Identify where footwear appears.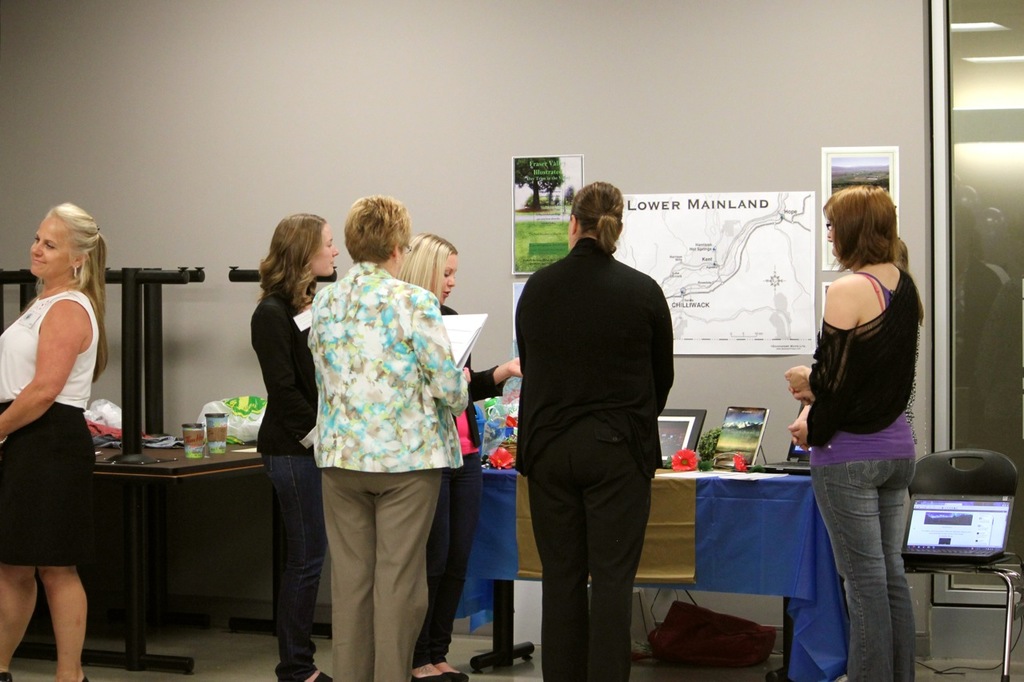
Appears at 443,671,470,681.
